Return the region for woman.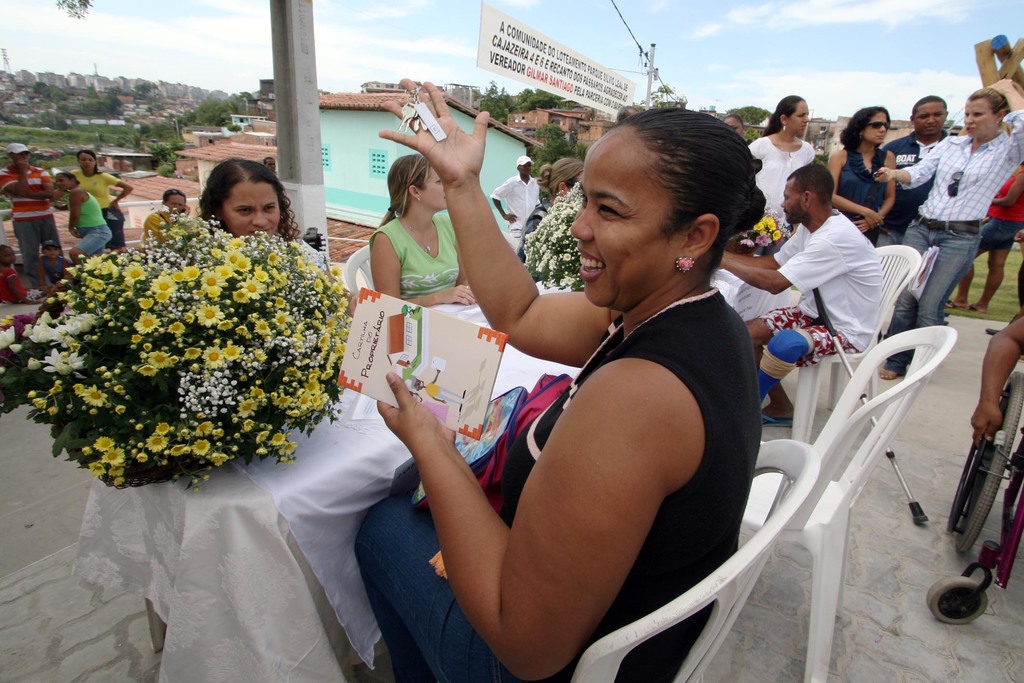
63/168/108/267.
